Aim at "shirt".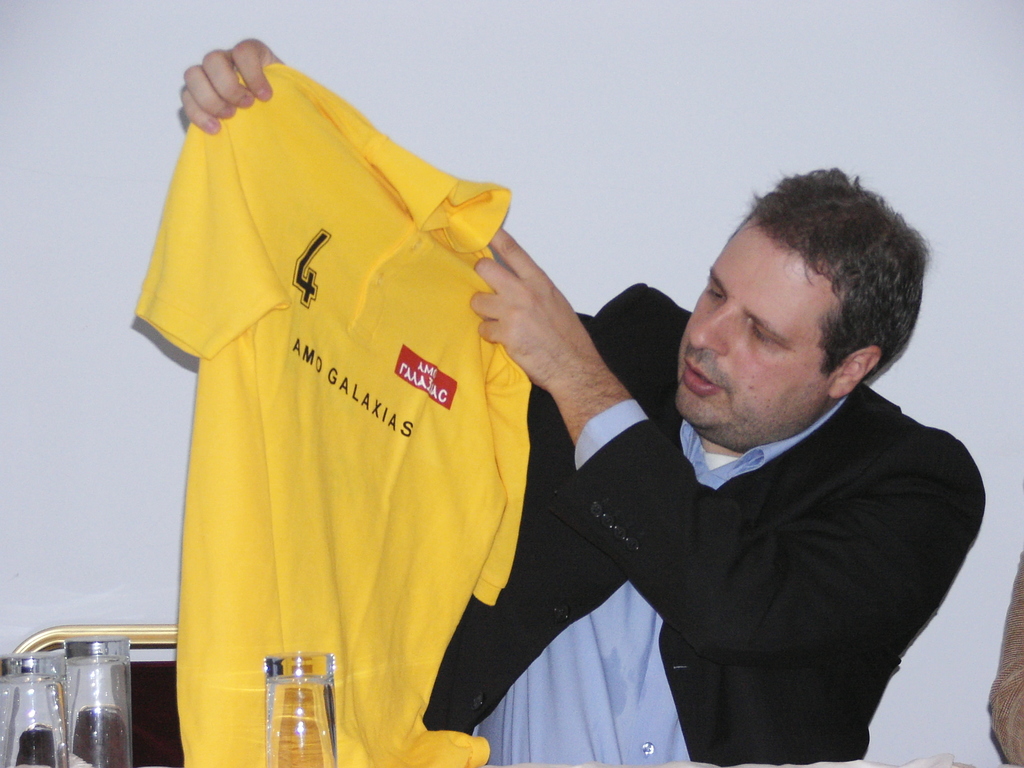
Aimed at BBox(463, 385, 861, 767).
